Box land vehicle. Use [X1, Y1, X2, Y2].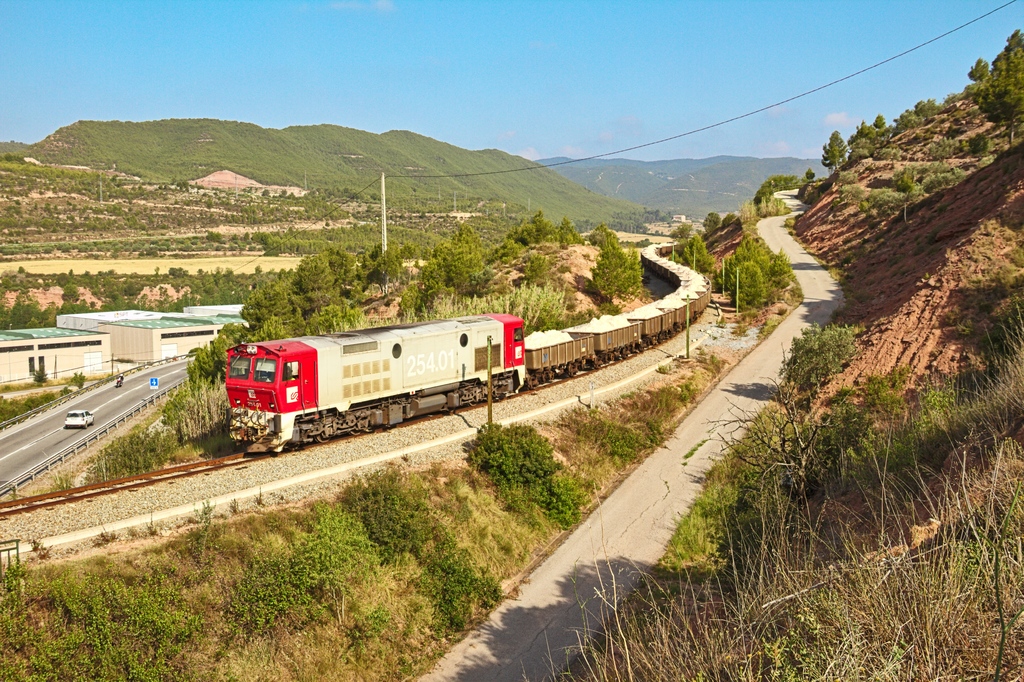
[63, 408, 95, 430].
